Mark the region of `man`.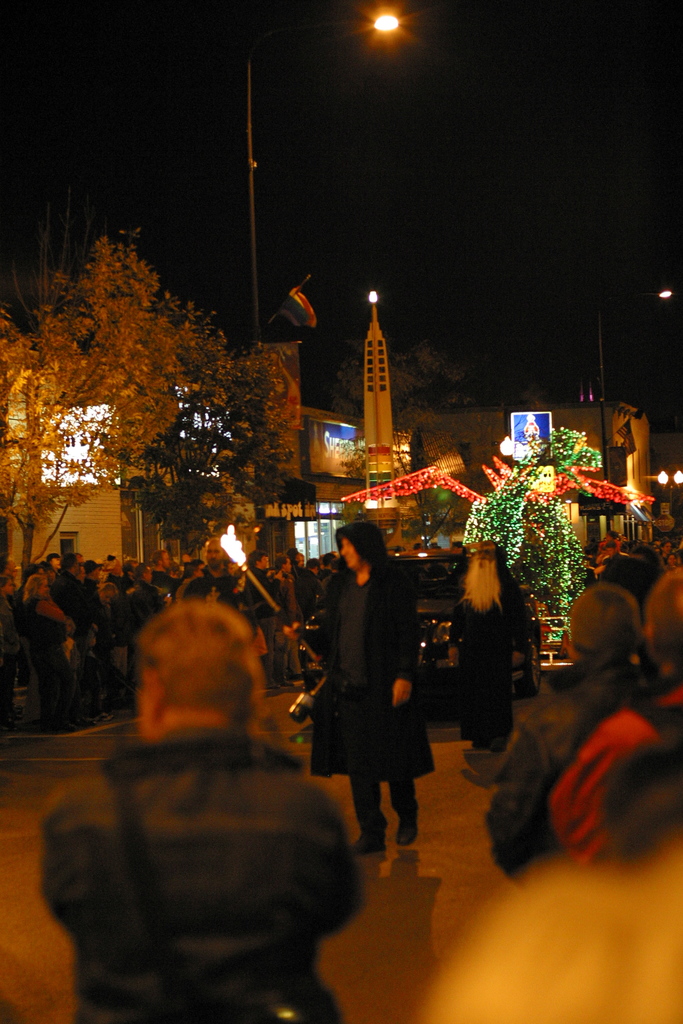
Region: pyautogui.locateOnScreen(39, 601, 365, 1023).
